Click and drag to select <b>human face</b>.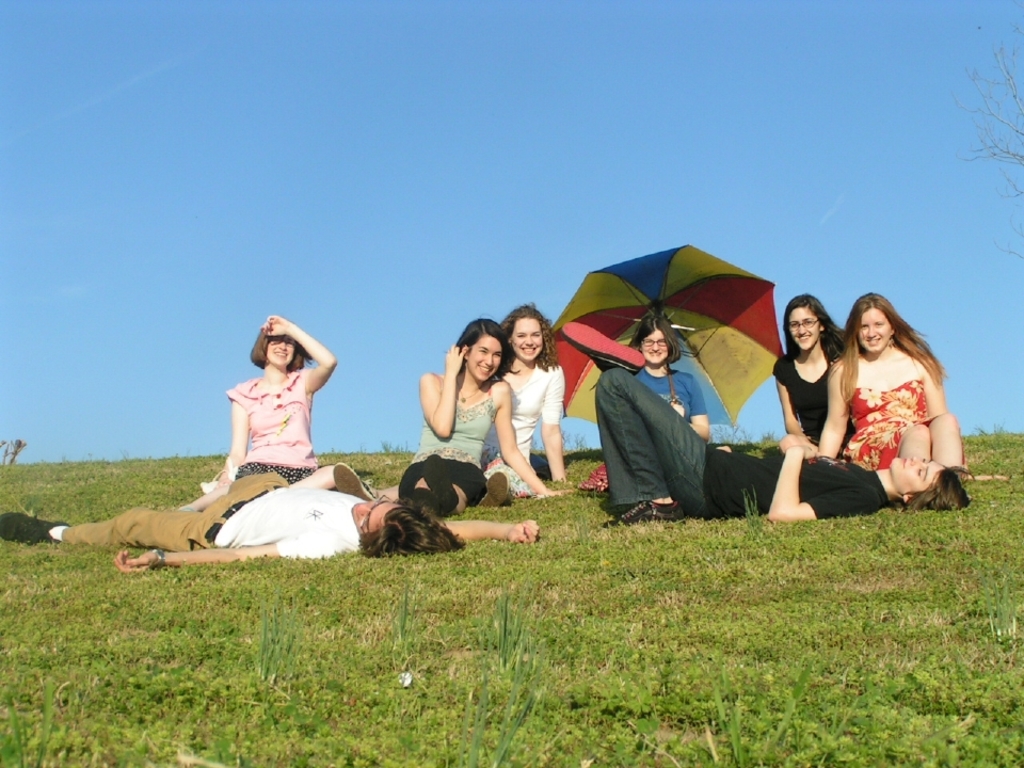
Selection: left=642, top=332, right=667, bottom=362.
